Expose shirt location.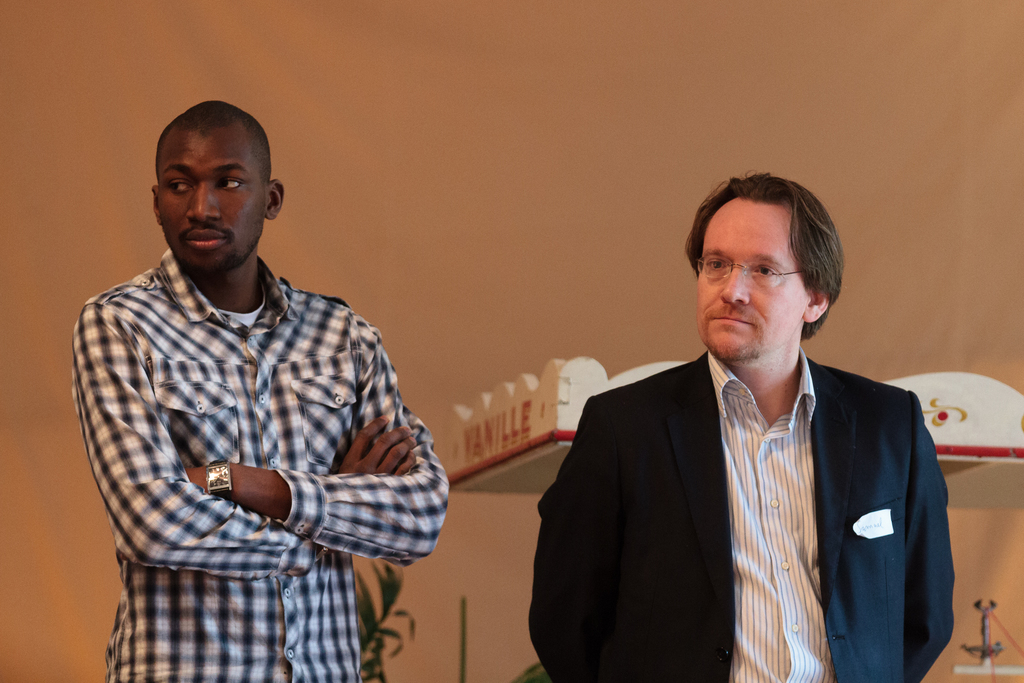
Exposed at [left=70, top=247, right=450, bottom=682].
